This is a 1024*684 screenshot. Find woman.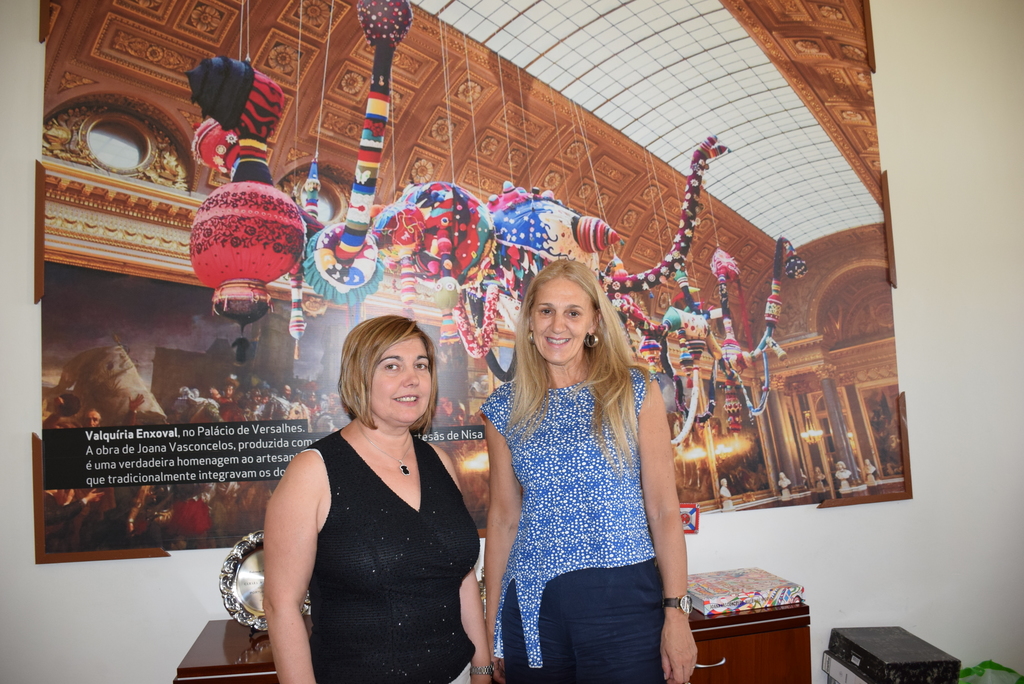
Bounding box: [x1=257, y1=295, x2=481, y2=683].
